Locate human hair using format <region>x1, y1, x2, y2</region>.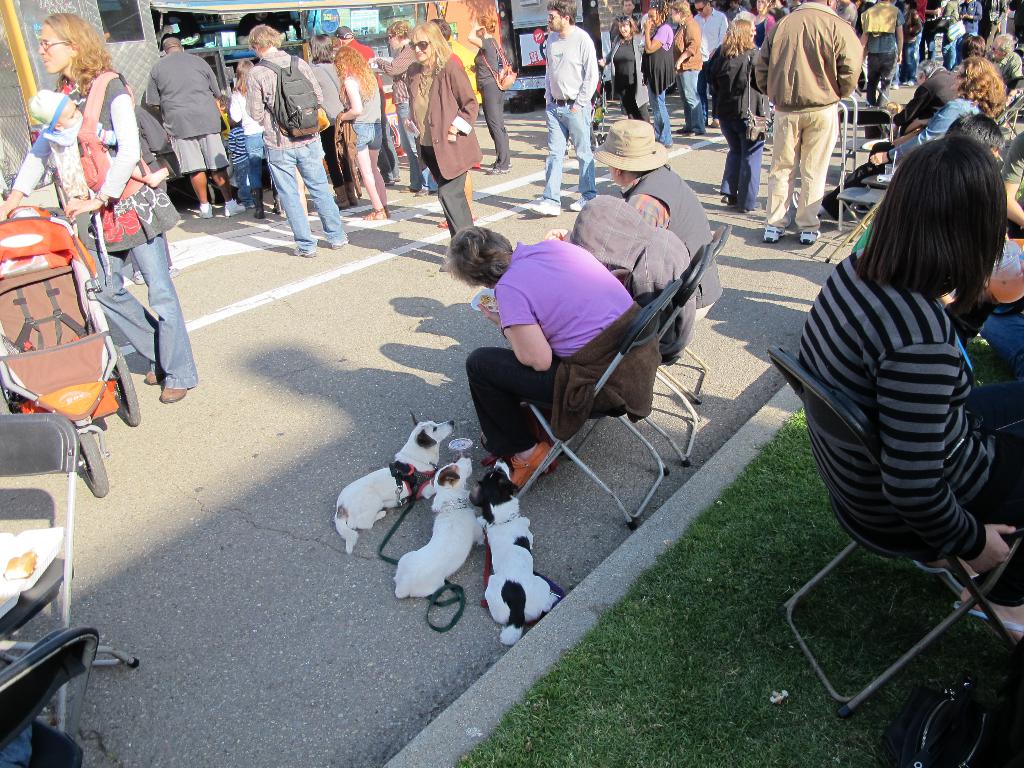
<region>474, 15, 497, 36</region>.
